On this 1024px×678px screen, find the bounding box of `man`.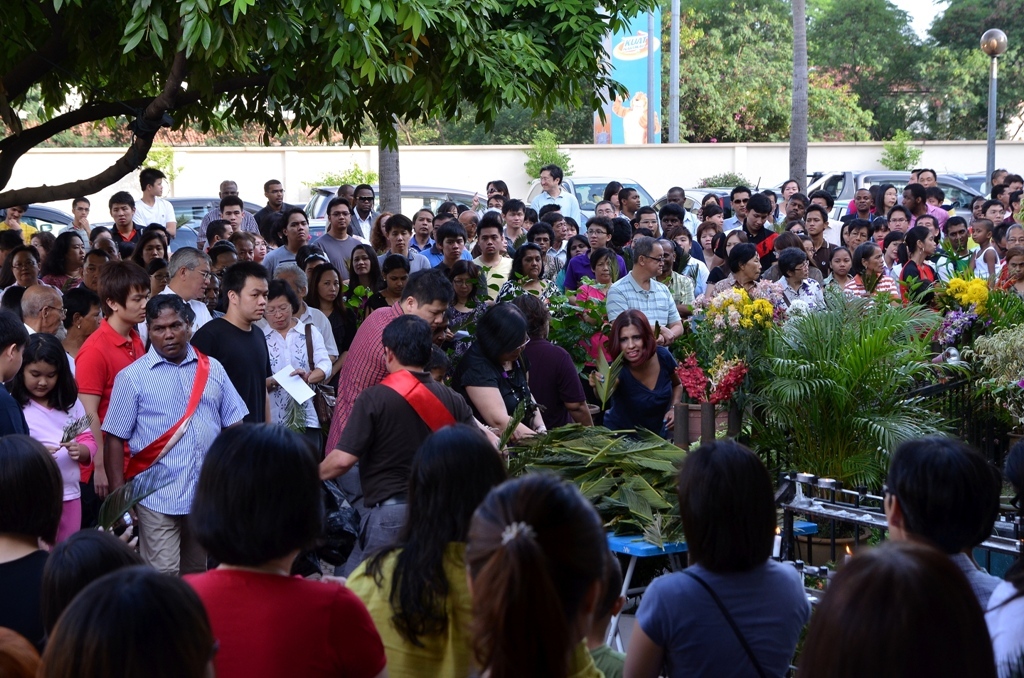
Bounding box: <bbox>617, 186, 642, 224</bbox>.
